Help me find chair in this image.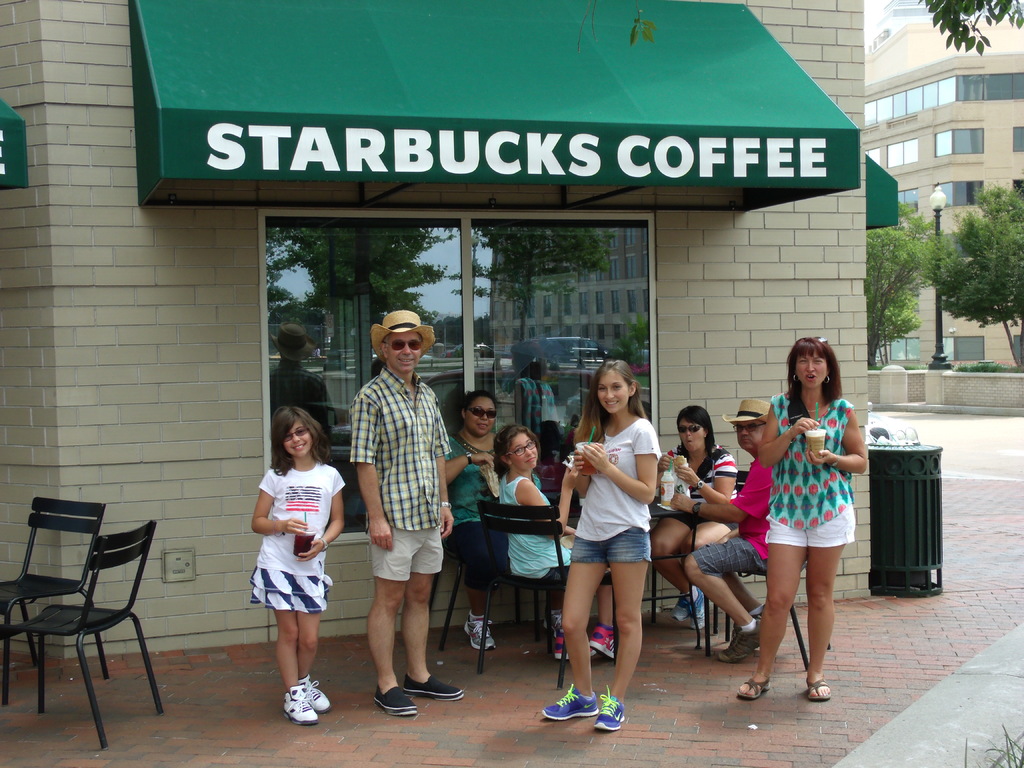
Found it: detection(428, 500, 541, 651).
